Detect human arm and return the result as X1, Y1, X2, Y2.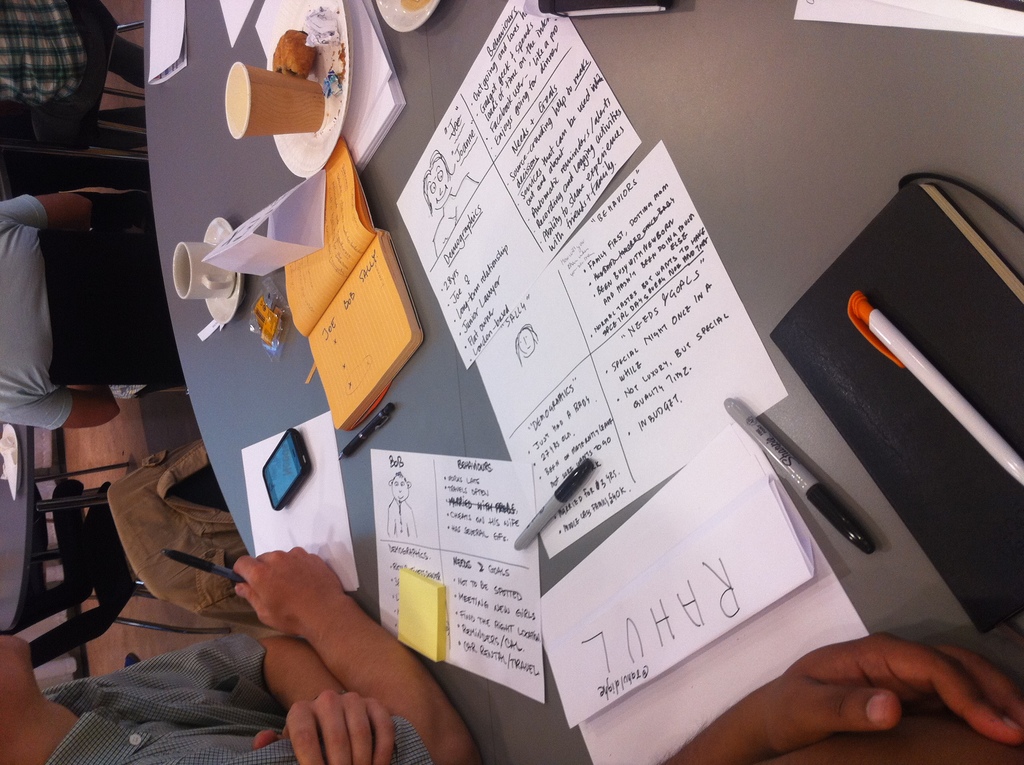
0, 388, 128, 430.
